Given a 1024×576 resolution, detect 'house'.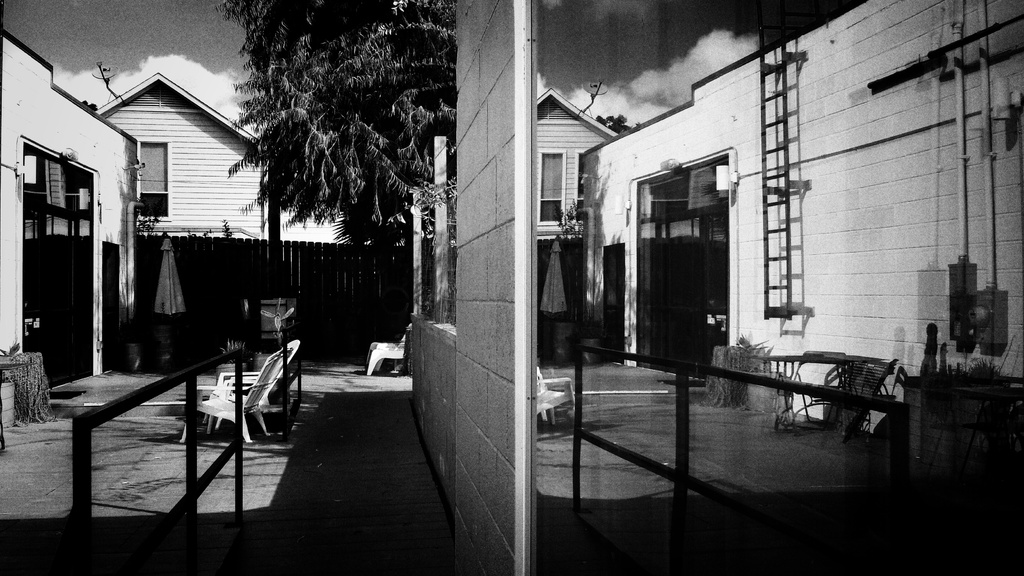
Rect(574, 0, 1020, 420).
